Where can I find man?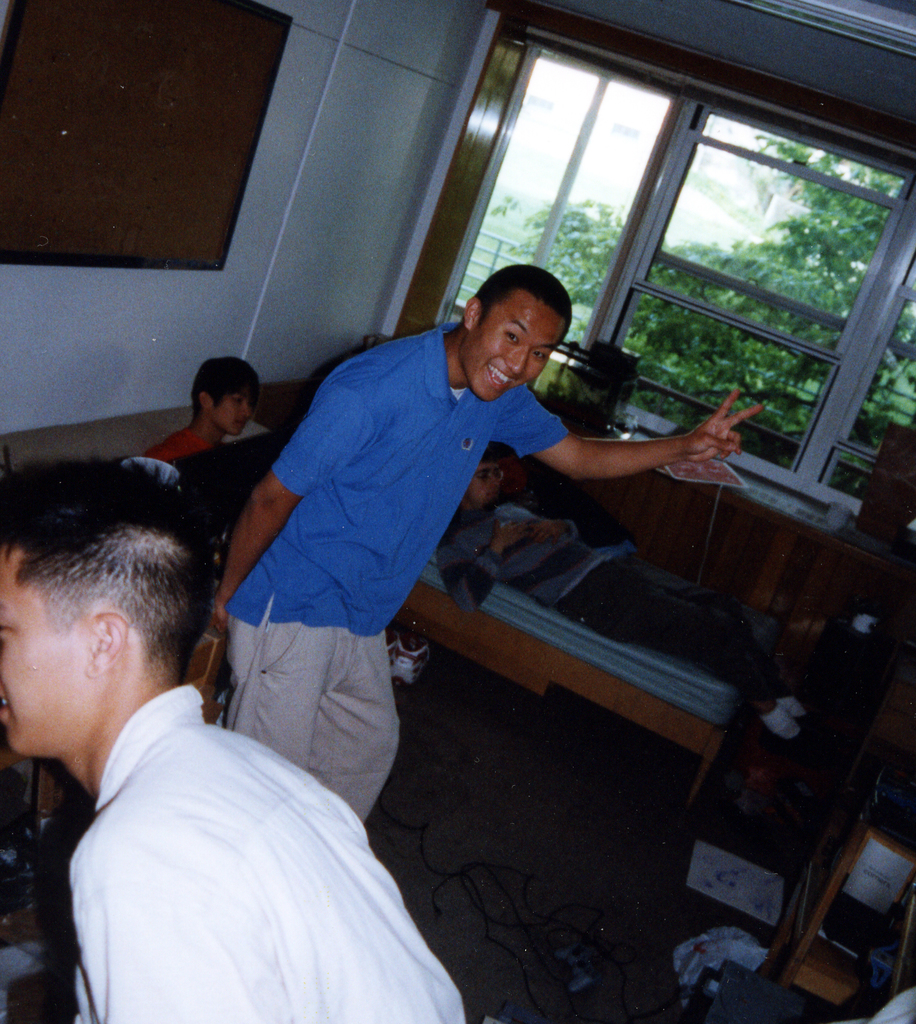
You can find it at <region>202, 256, 783, 833</region>.
